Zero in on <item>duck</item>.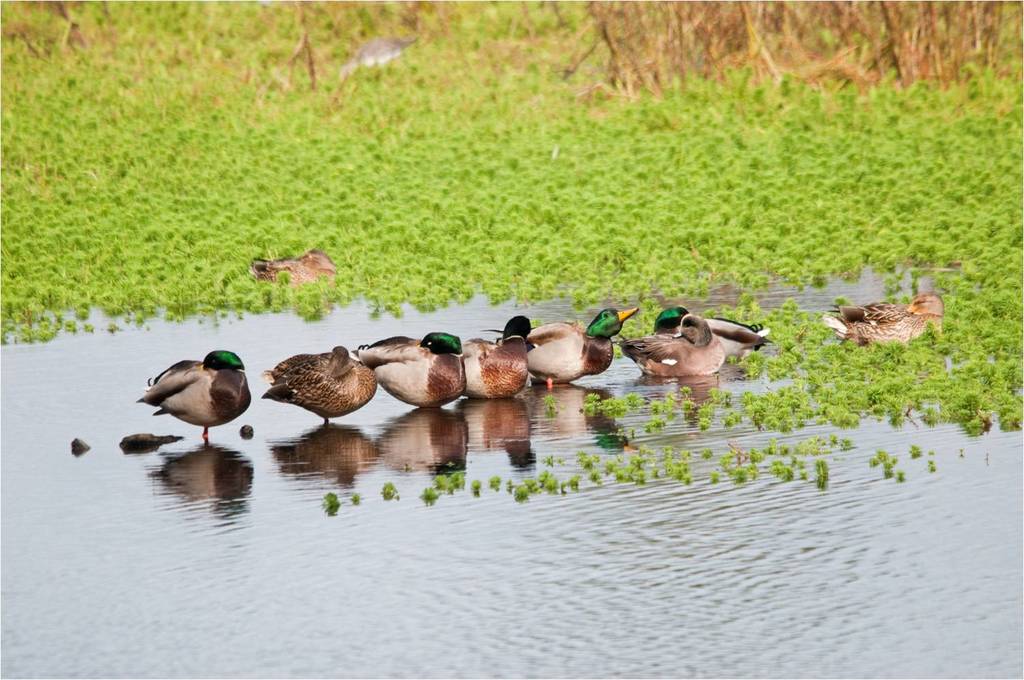
Zeroed in: 646/302/699/339.
